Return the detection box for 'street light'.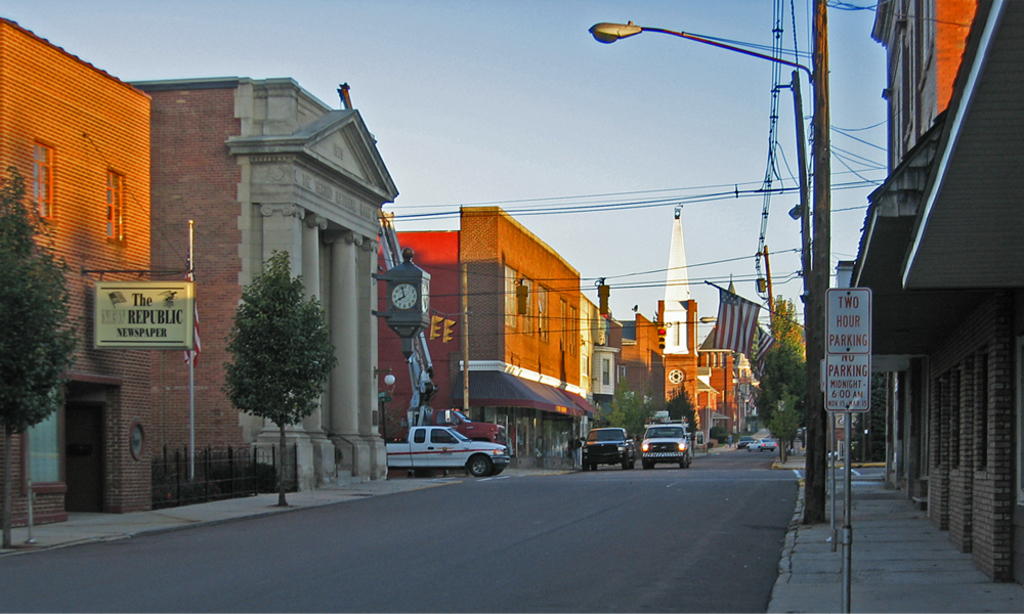
586:0:823:516.
